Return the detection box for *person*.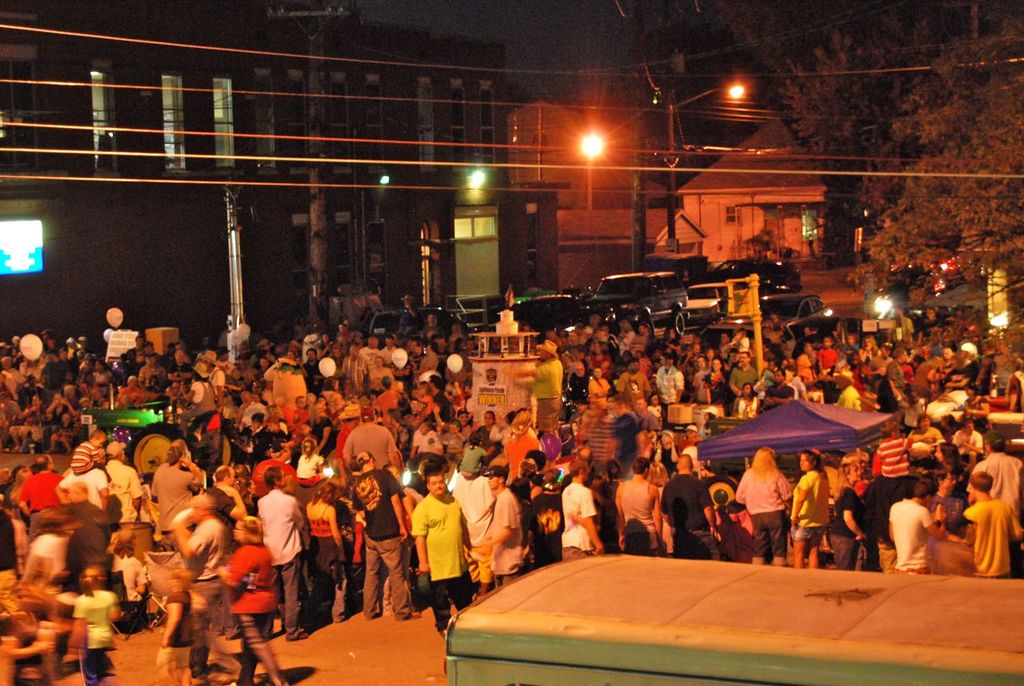
region(964, 423, 1023, 540).
